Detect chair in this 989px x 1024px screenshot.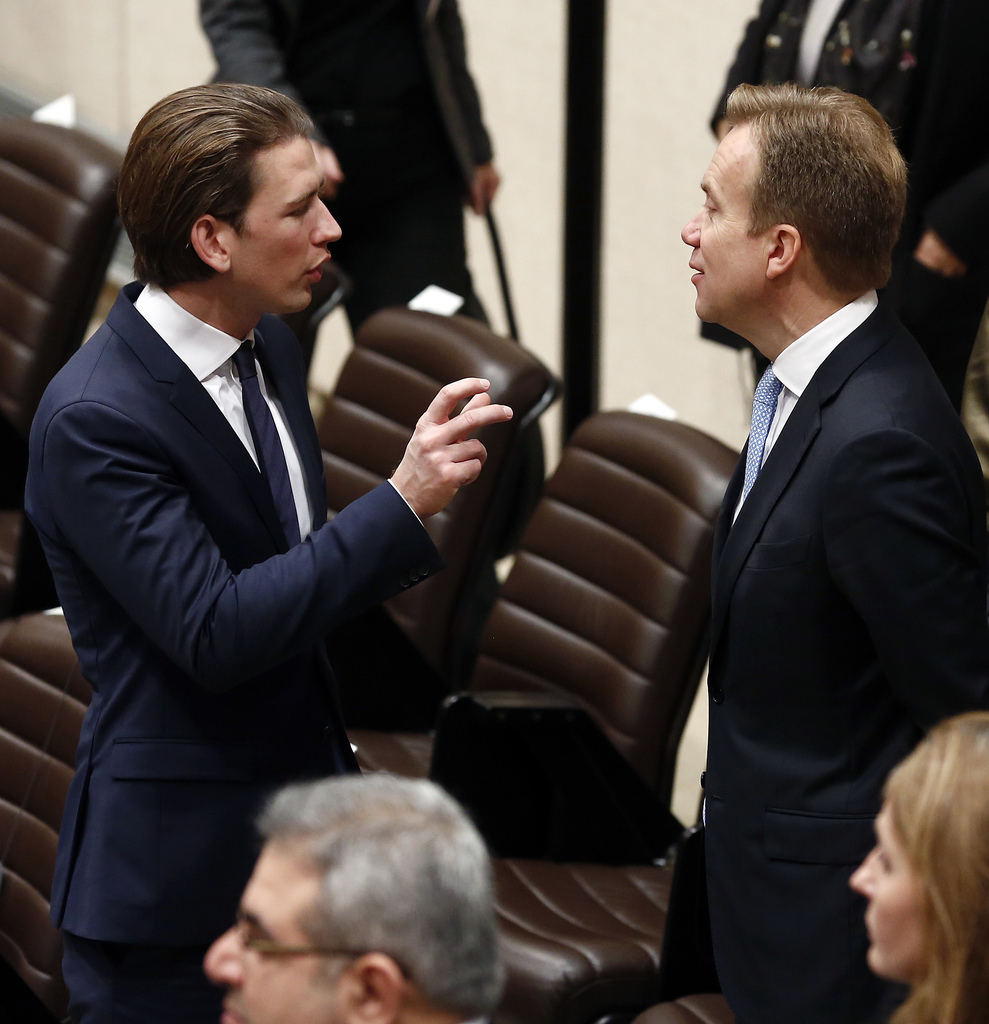
Detection: box=[623, 993, 728, 1023].
